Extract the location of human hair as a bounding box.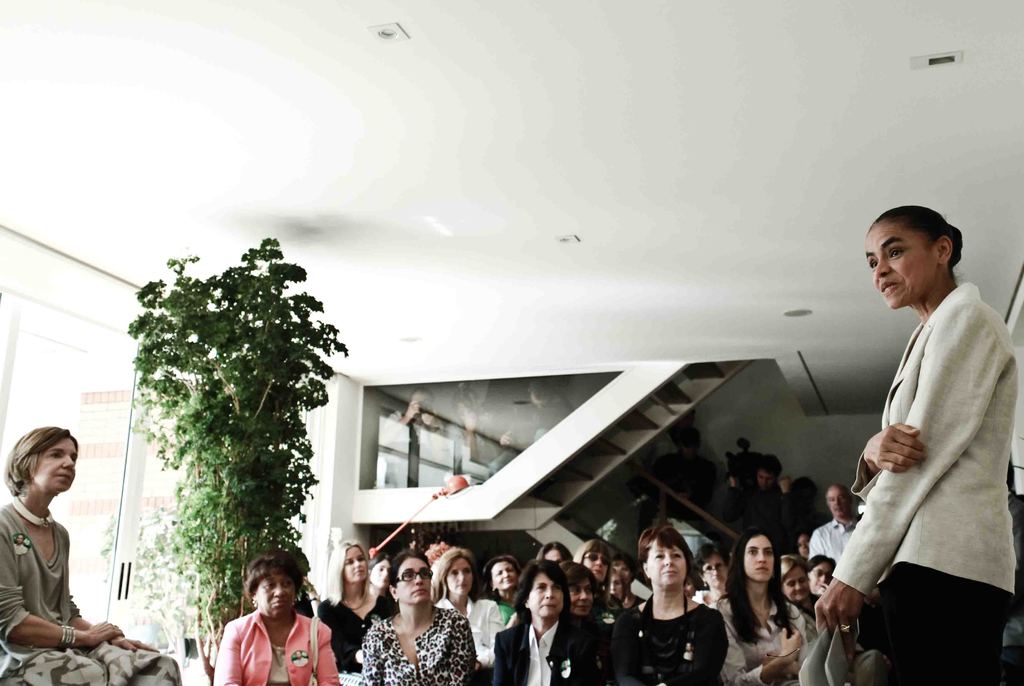
bbox=[575, 542, 610, 568].
